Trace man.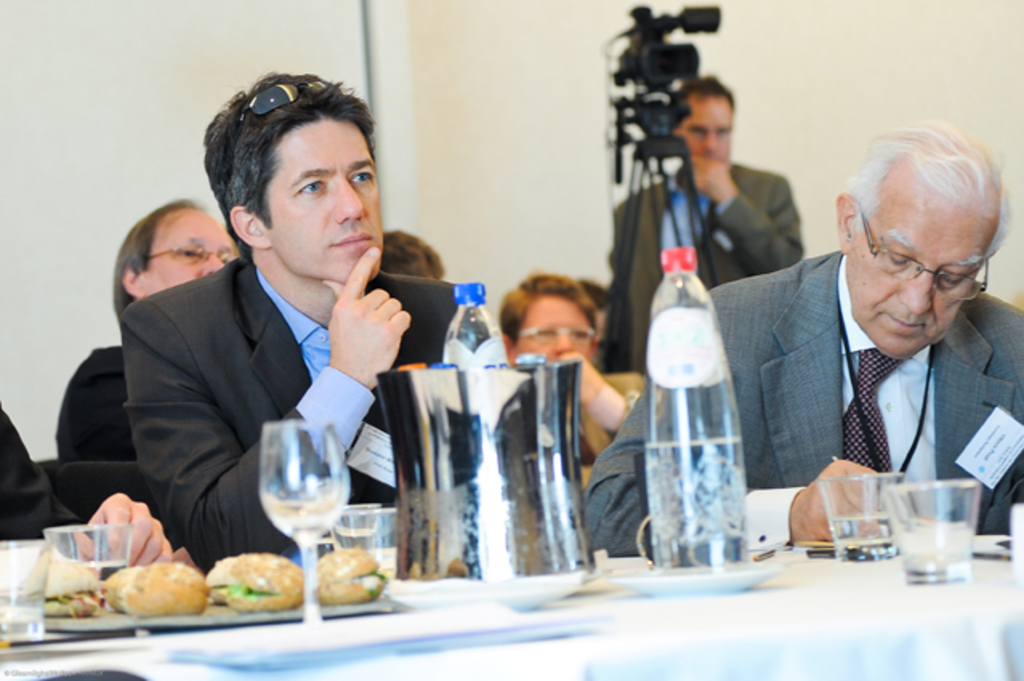
Traced to box=[125, 58, 463, 574].
